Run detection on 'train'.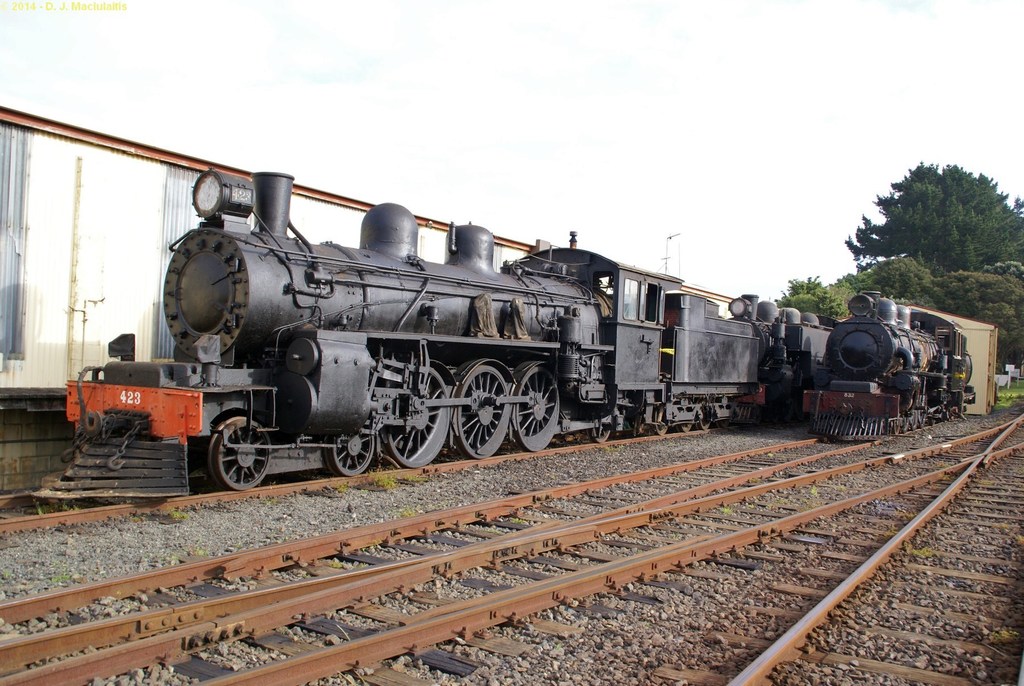
Result: 23, 168, 831, 498.
